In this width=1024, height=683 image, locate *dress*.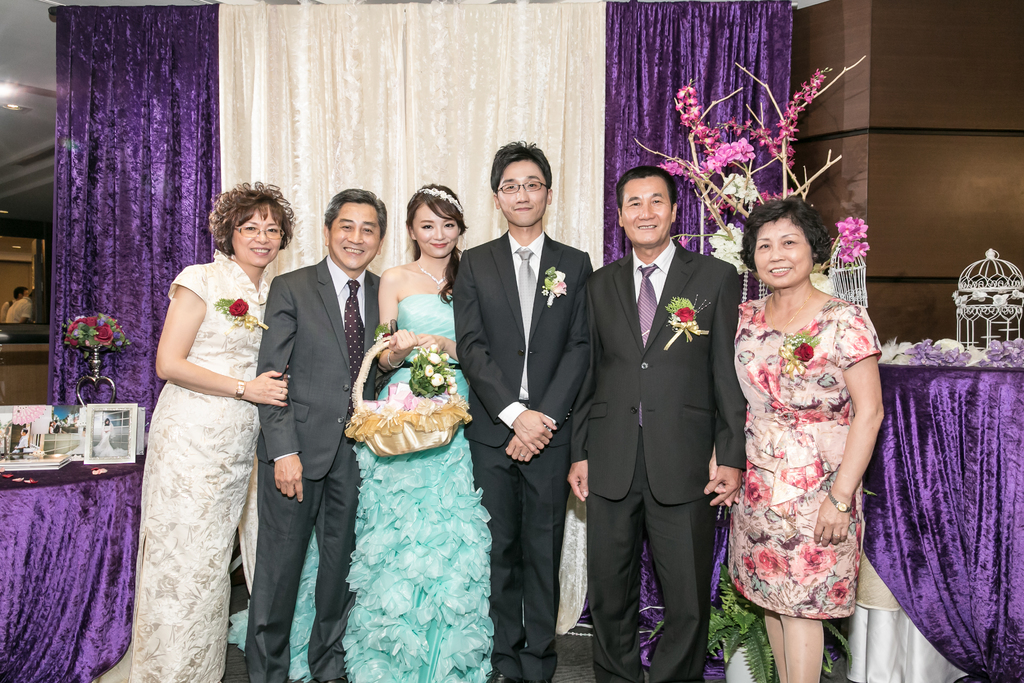
Bounding box: <bbox>128, 247, 271, 682</bbox>.
